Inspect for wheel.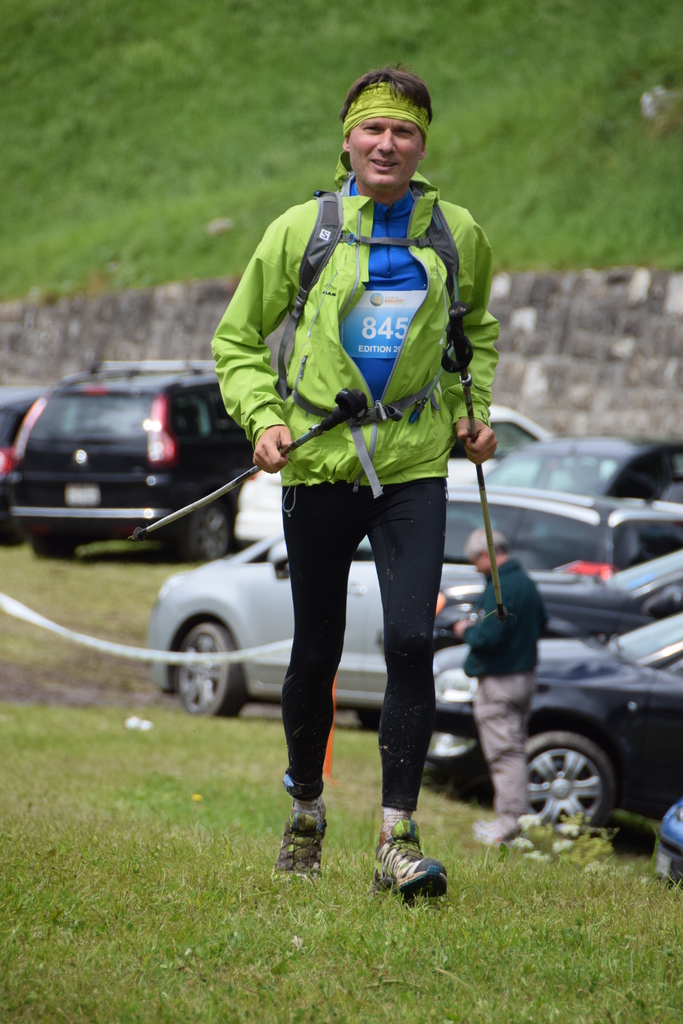
Inspection: {"x1": 177, "y1": 620, "x2": 251, "y2": 719}.
